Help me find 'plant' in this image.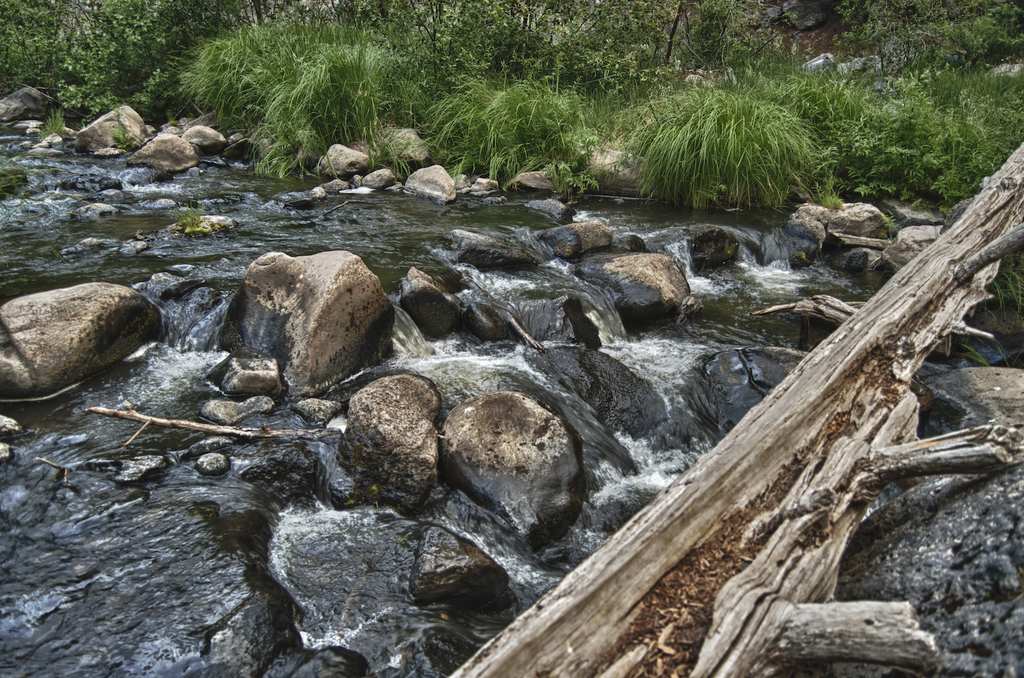
Found it: (172,0,410,182).
